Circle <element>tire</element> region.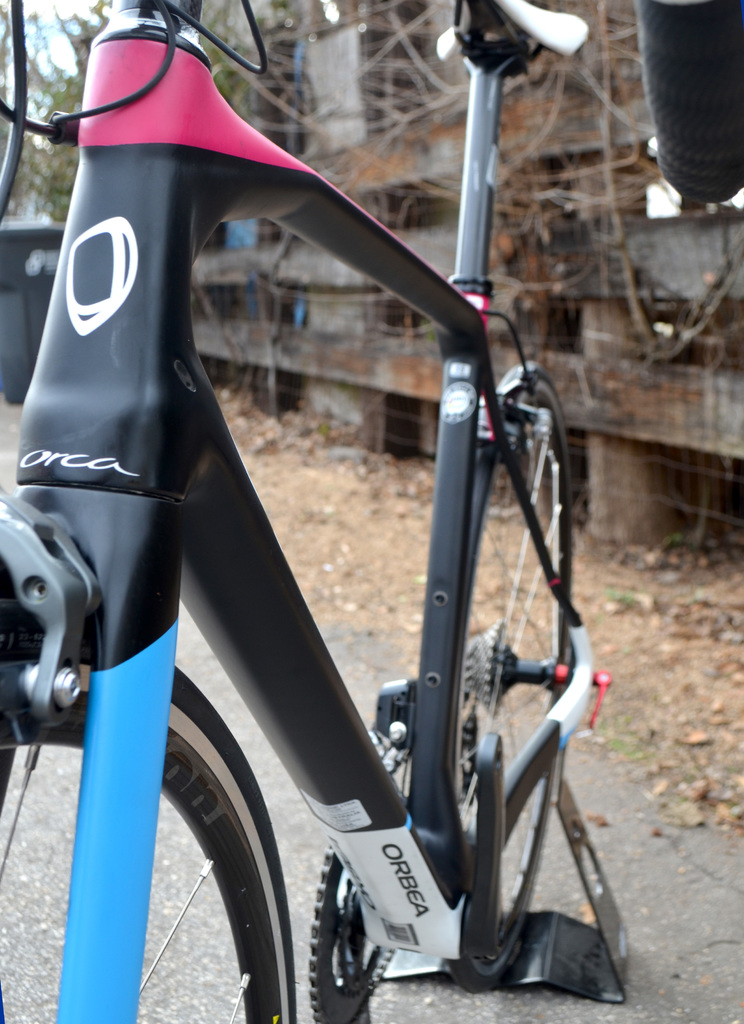
Region: (451, 362, 572, 991).
